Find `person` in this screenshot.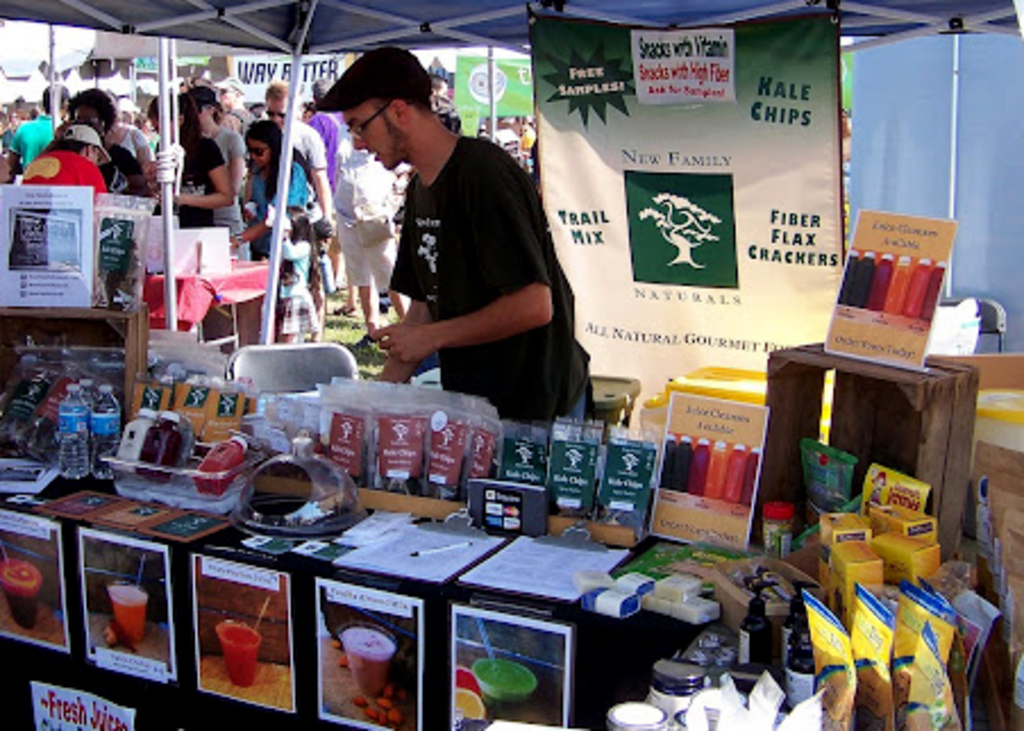
The bounding box for `person` is x1=322, y1=34, x2=586, y2=425.
